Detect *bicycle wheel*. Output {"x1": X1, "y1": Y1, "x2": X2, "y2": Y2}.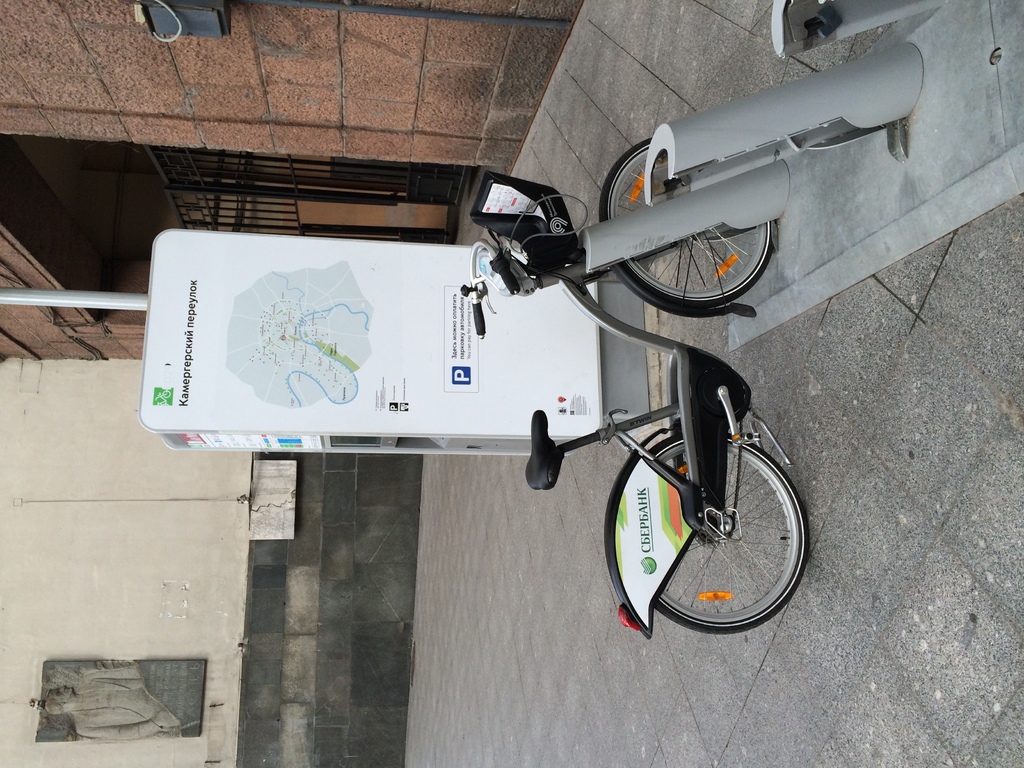
{"x1": 646, "y1": 423, "x2": 810, "y2": 635}.
